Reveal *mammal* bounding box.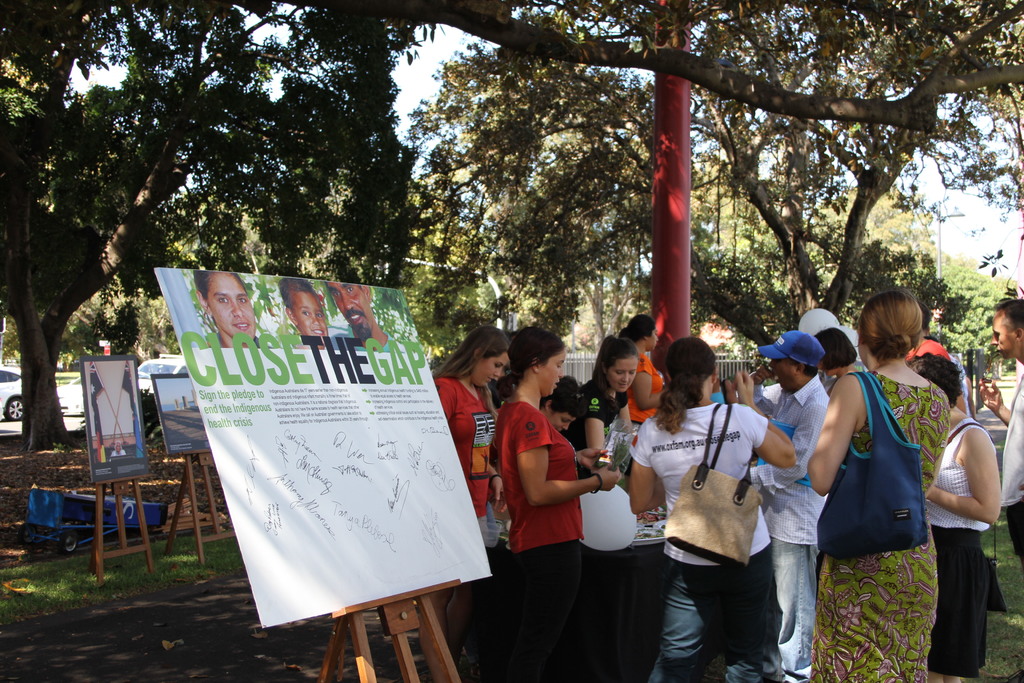
Revealed: pyautogui.locateOnScreen(997, 295, 1023, 562).
